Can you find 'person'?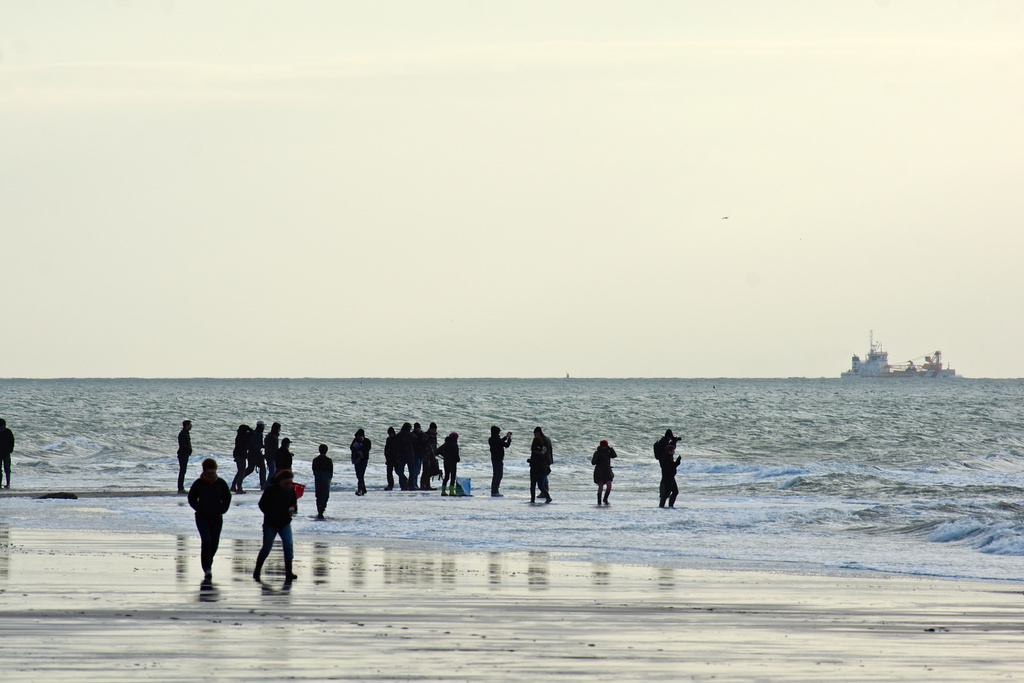
Yes, bounding box: x1=591, y1=440, x2=615, y2=519.
